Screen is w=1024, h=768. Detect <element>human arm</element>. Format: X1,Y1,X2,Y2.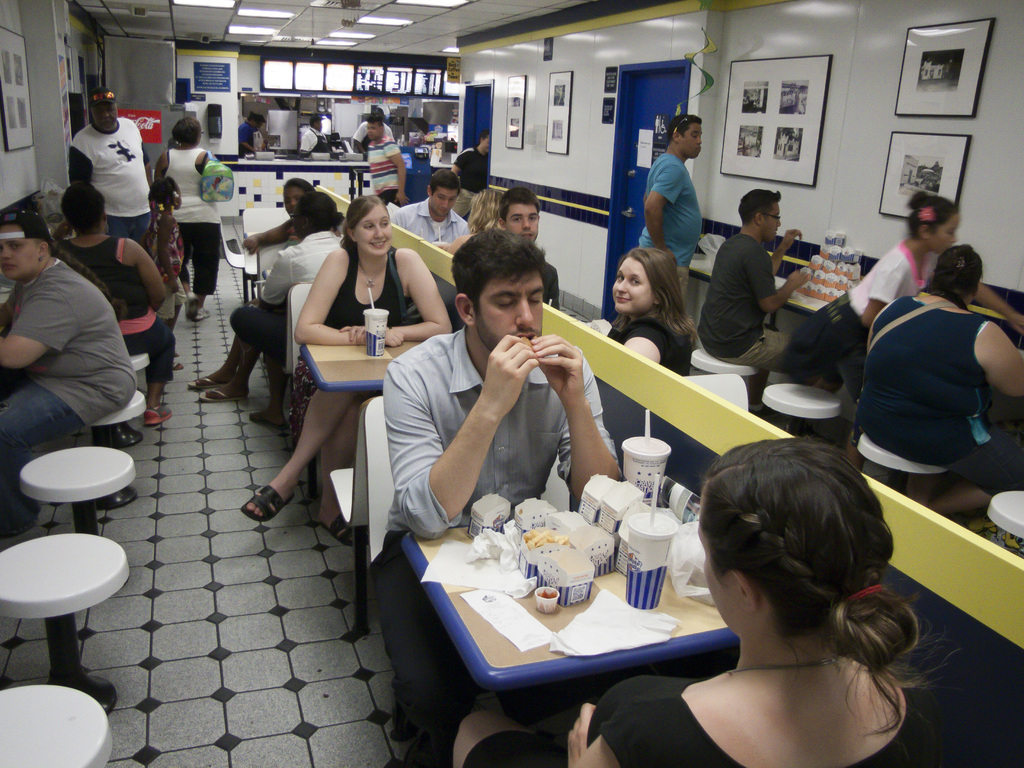
124,237,168,314.
